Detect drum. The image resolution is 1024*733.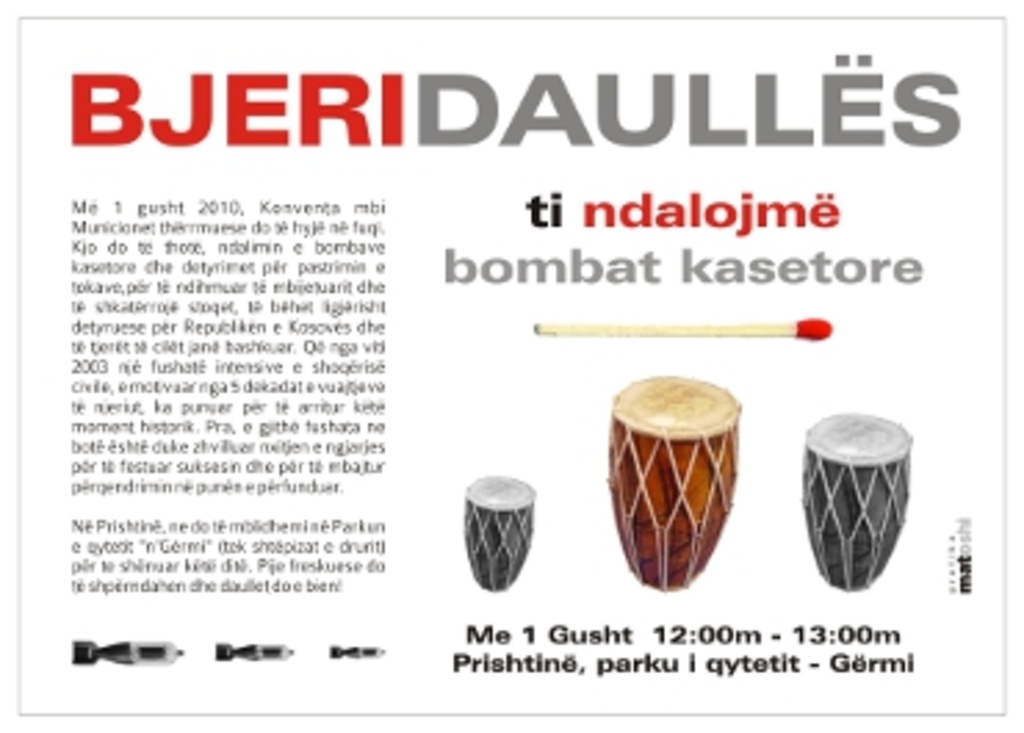
x1=459 y1=476 x2=534 y2=595.
